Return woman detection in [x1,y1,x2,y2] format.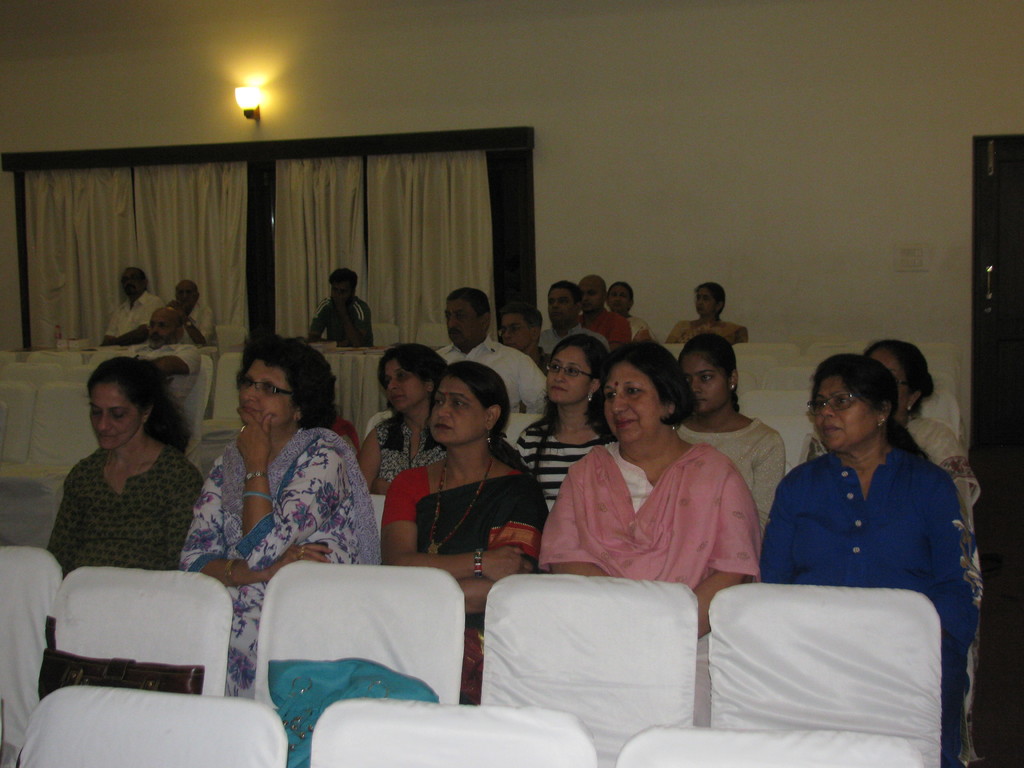
[764,356,968,765].
